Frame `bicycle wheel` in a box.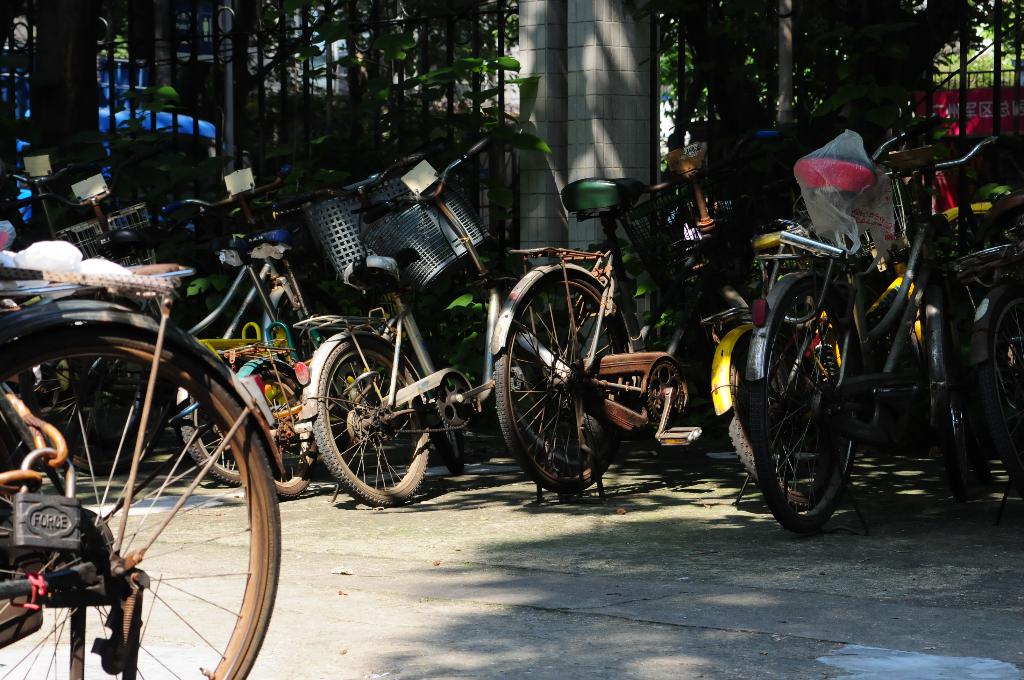
726/334/836/514.
